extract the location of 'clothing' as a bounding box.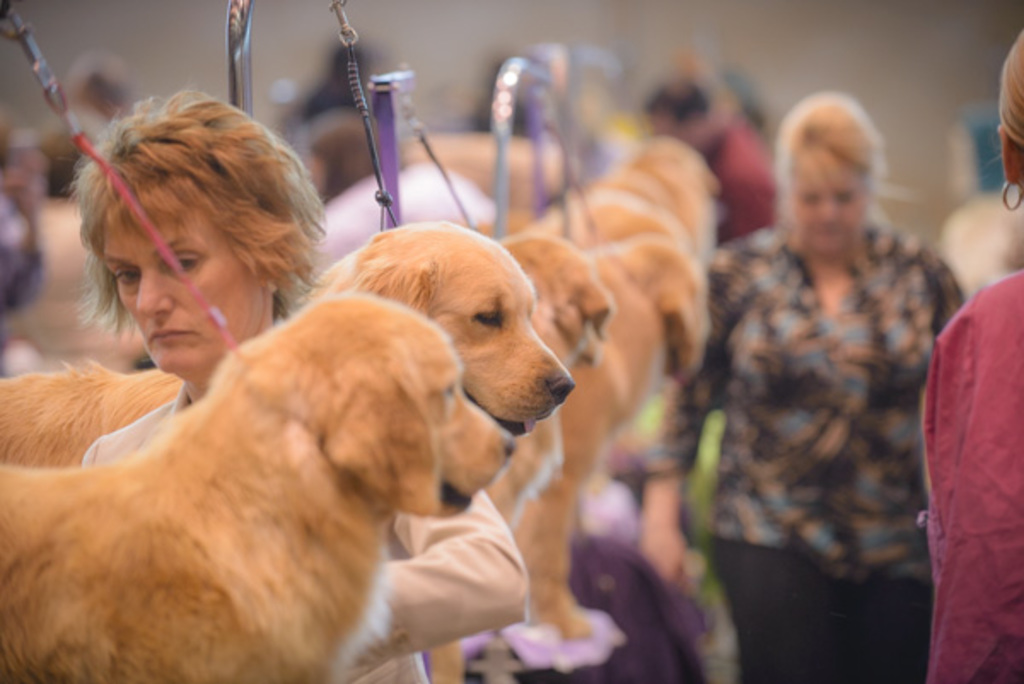
77/380/527/682.
